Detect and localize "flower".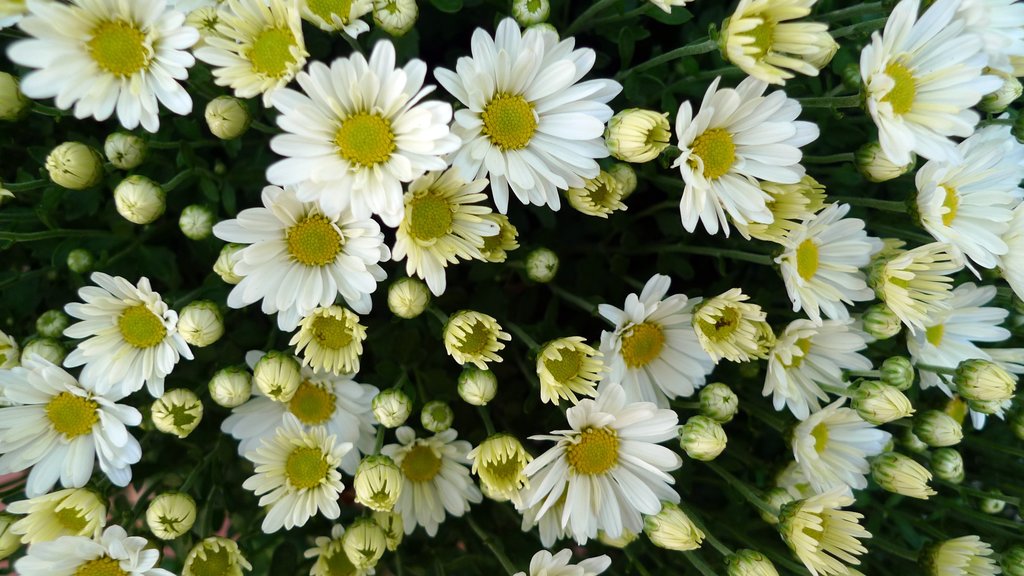
Localized at locate(788, 401, 886, 493).
